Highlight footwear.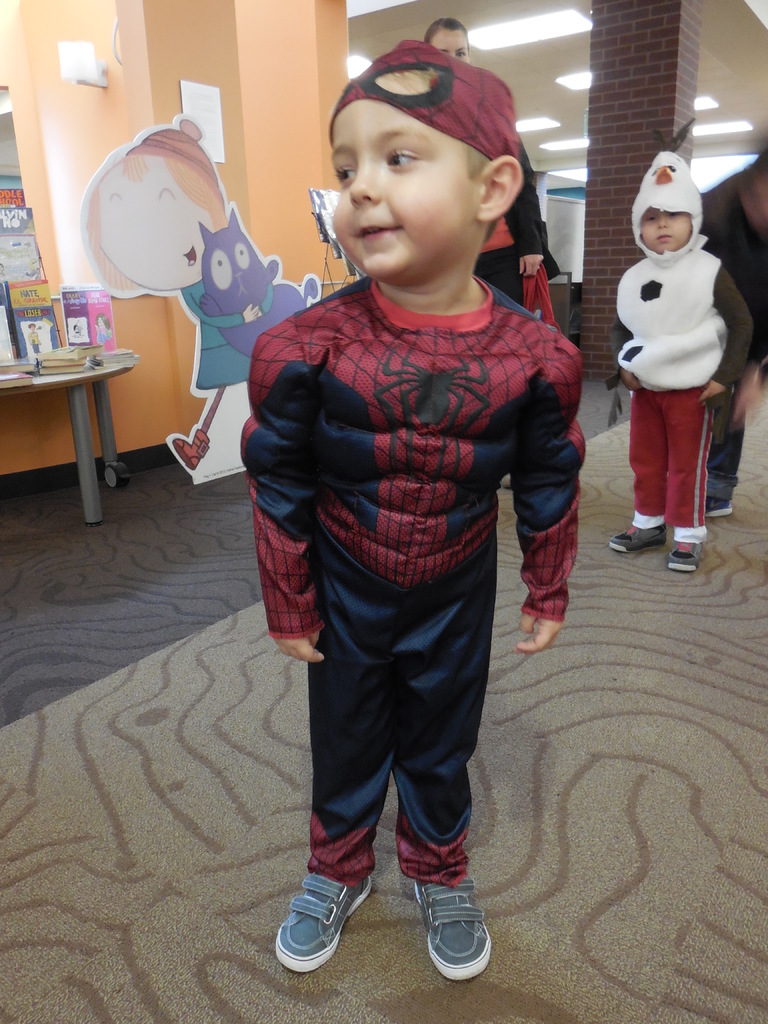
Highlighted region: (609,522,667,554).
